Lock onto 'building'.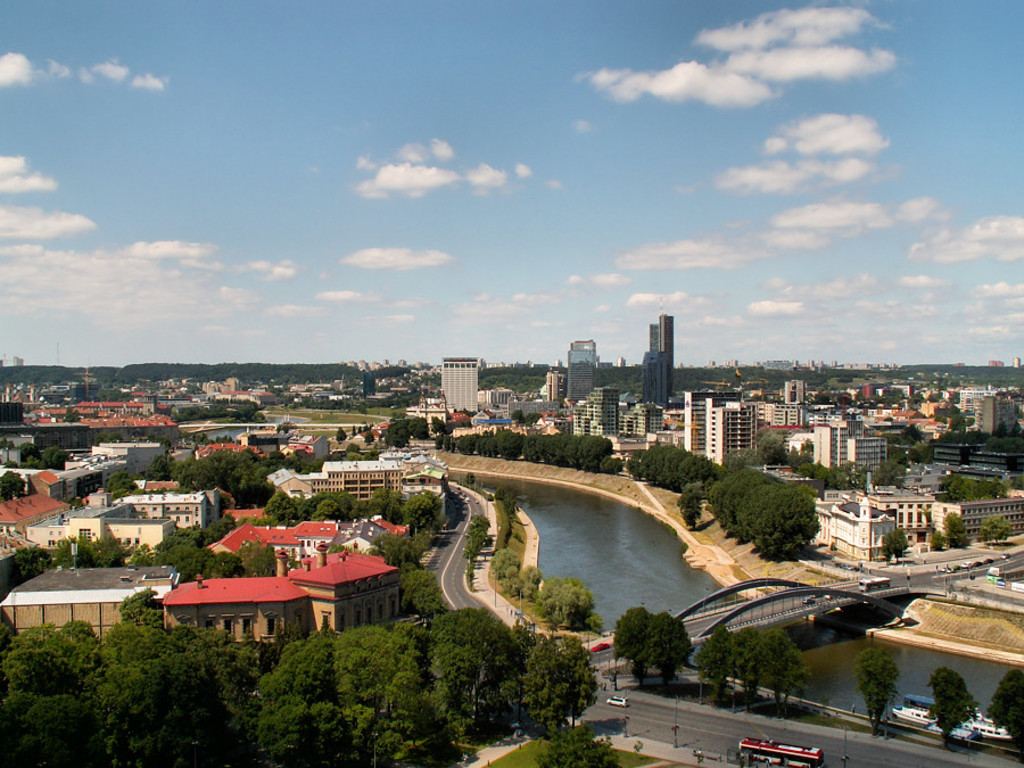
Locked: (167,565,314,655).
